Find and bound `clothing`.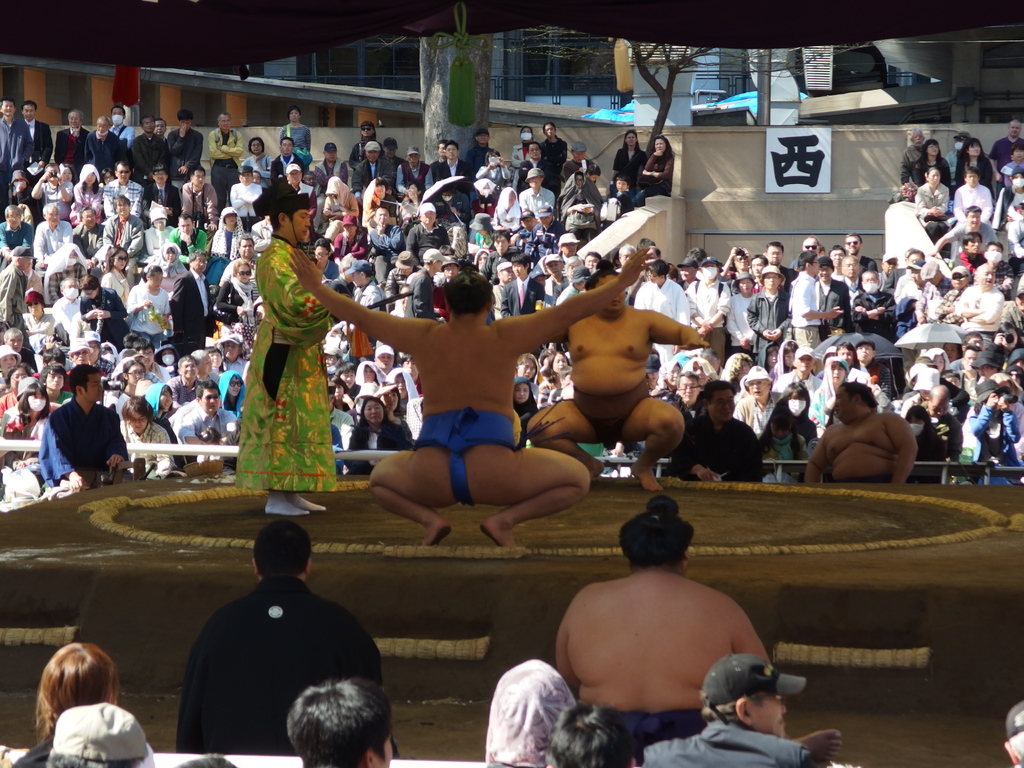
Bound: x1=324 y1=408 x2=353 y2=435.
